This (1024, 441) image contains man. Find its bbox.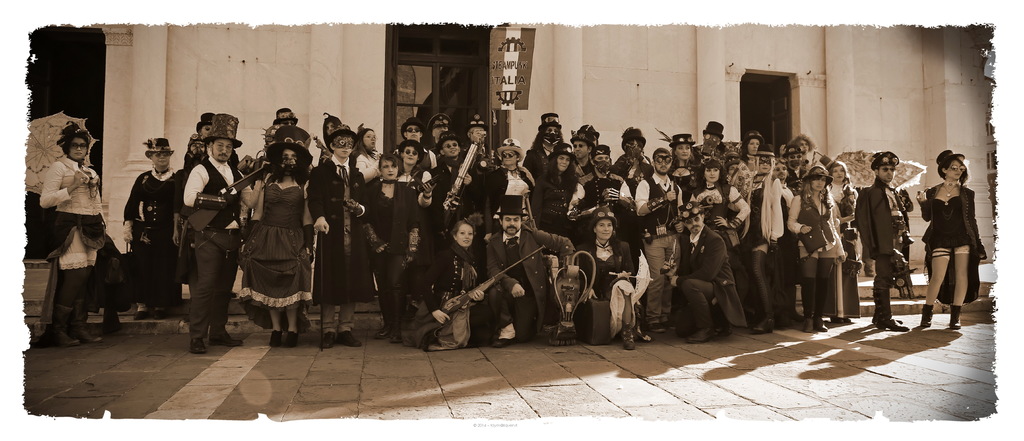
bbox=[855, 149, 910, 330].
